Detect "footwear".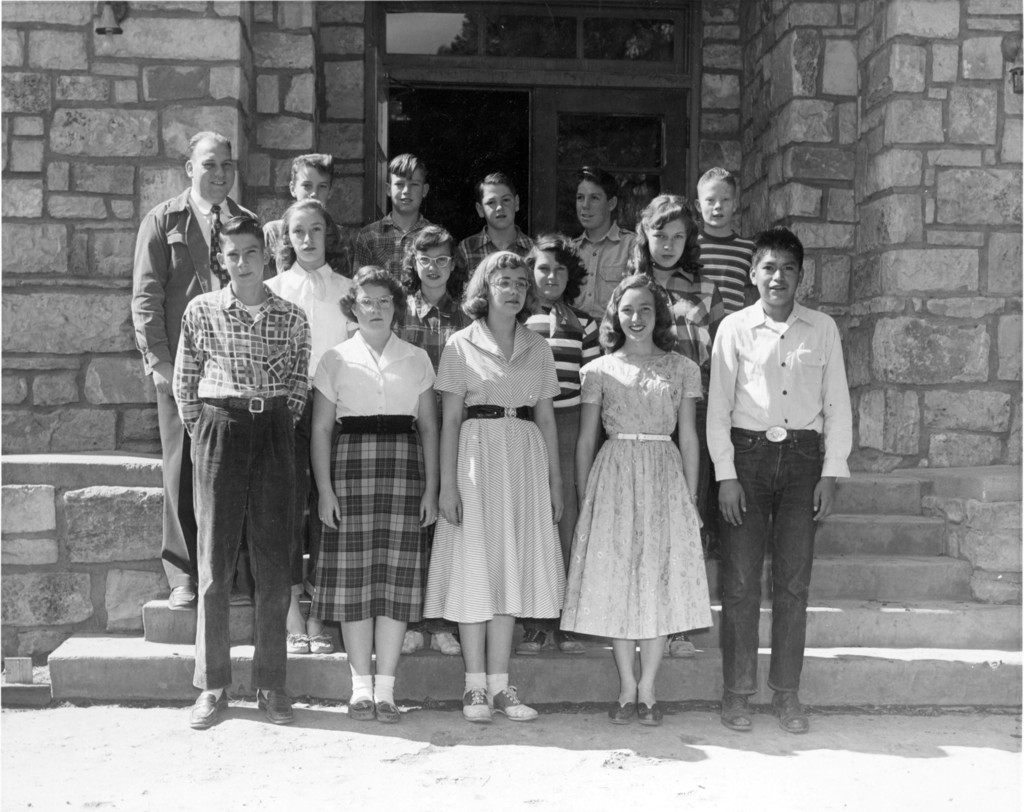
Detected at x1=433 y1=629 x2=460 y2=656.
